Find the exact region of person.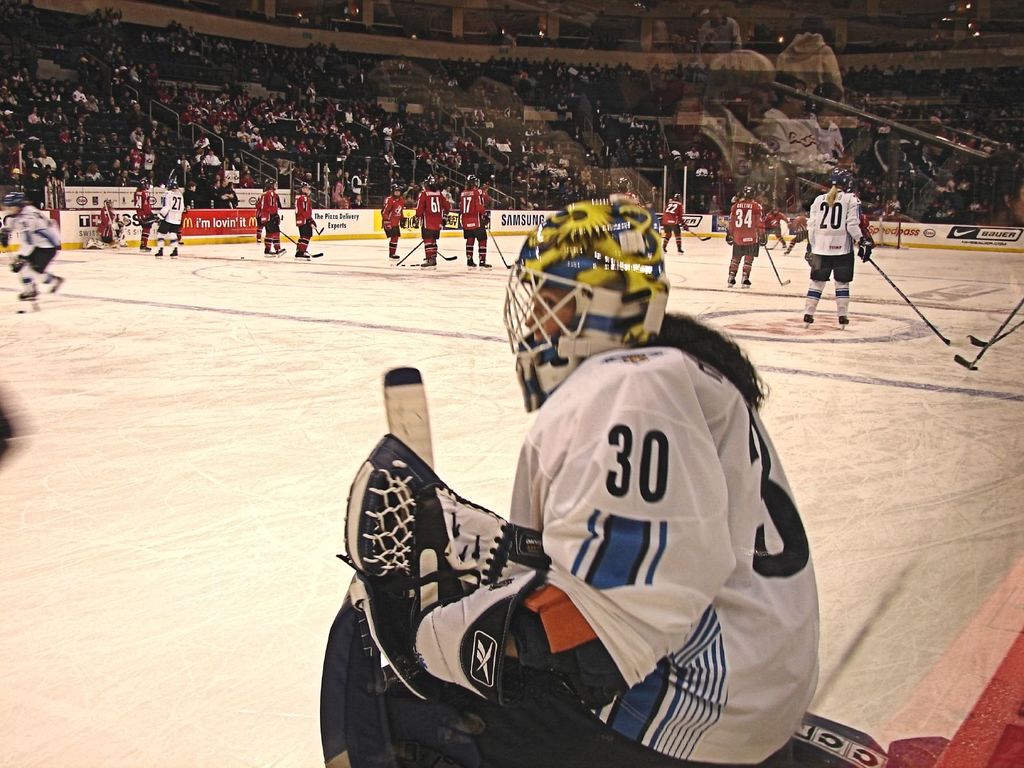
Exact region: x1=785, y1=213, x2=812, y2=254.
